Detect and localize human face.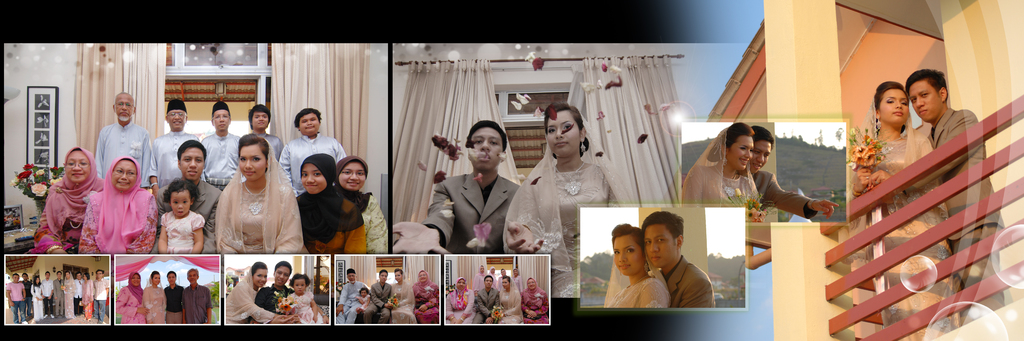
Localized at (x1=748, y1=139, x2=772, y2=172).
